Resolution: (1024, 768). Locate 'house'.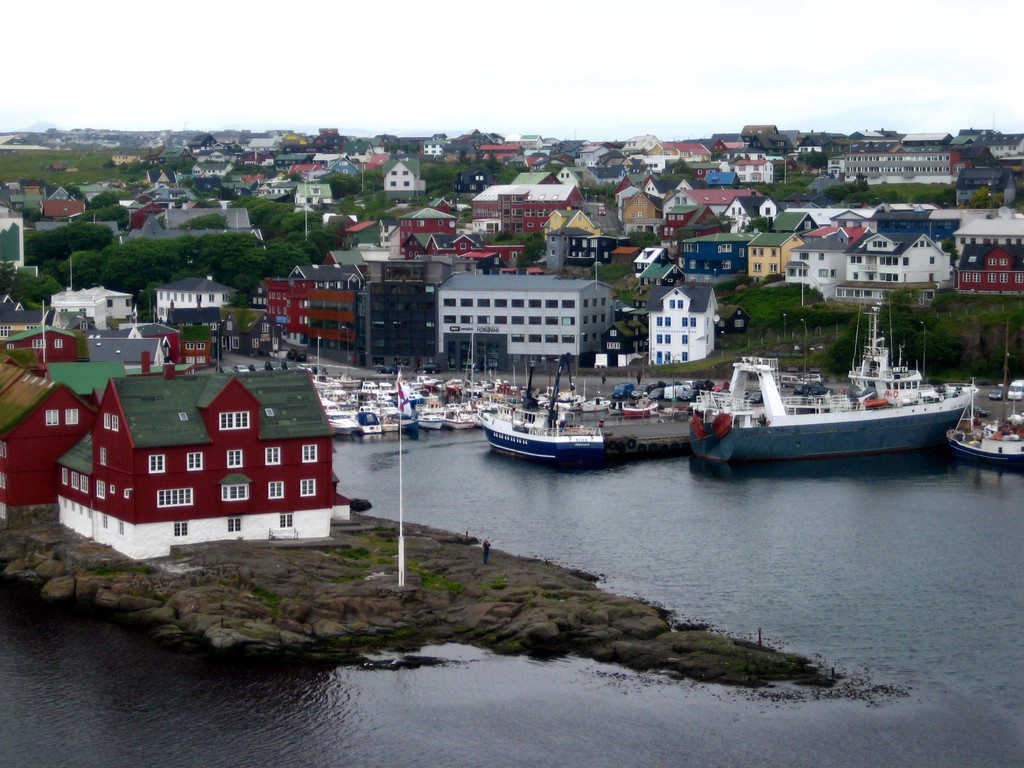
(left=256, top=257, right=346, bottom=365).
